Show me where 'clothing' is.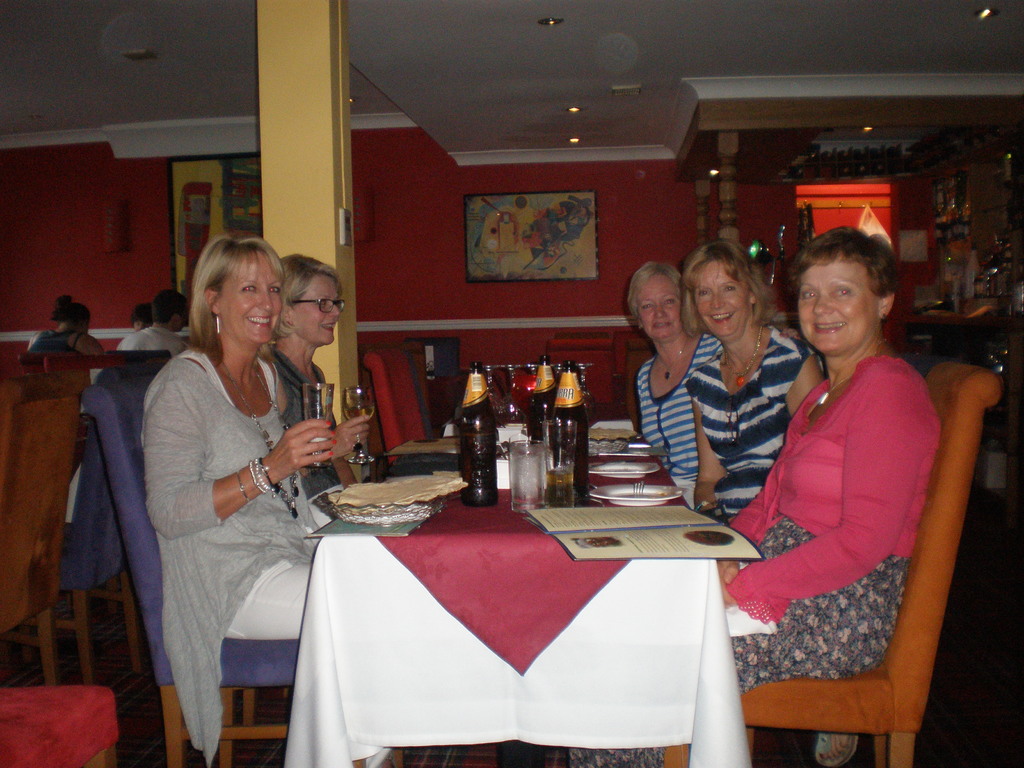
'clothing' is at bbox=(148, 346, 338, 767).
